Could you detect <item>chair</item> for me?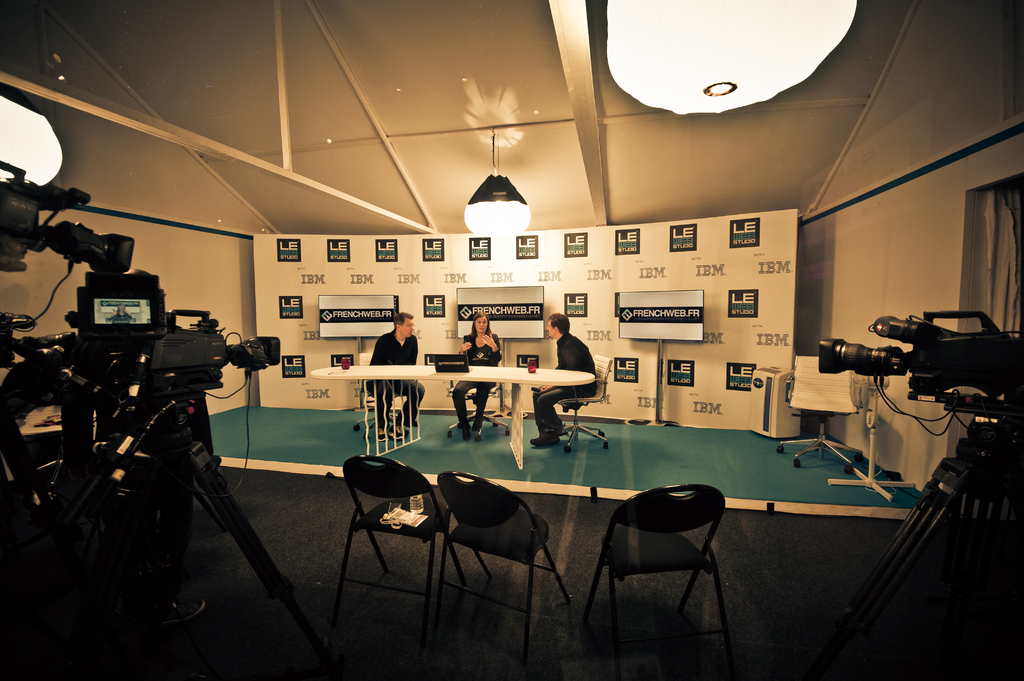
Detection result: bbox(781, 357, 866, 466).
